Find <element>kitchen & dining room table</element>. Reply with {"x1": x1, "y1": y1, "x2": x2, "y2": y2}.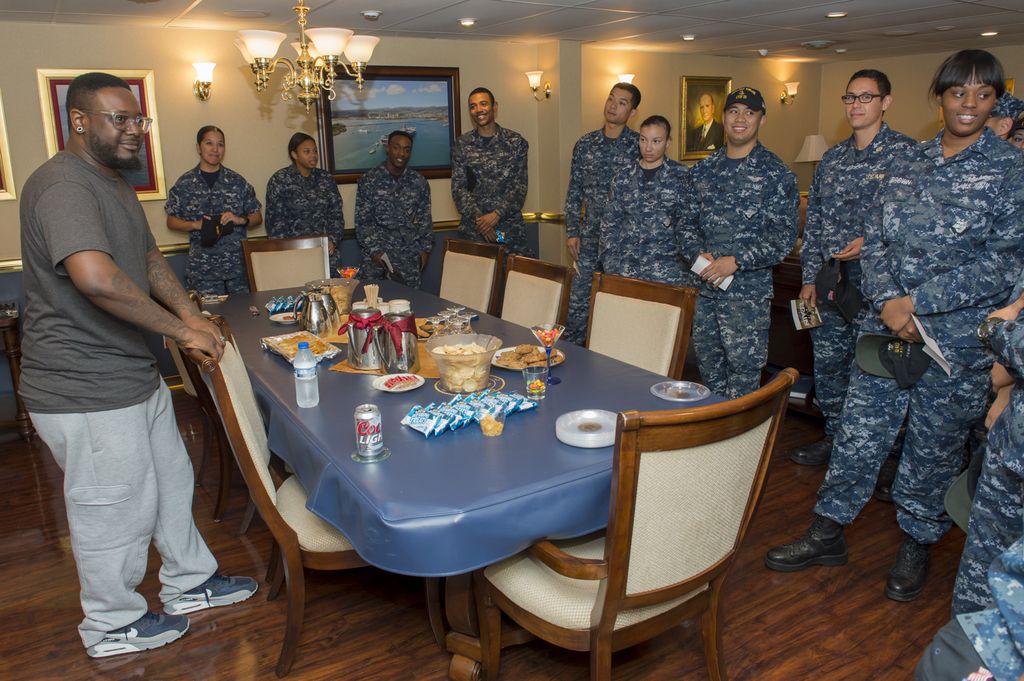
{"x1": 189, "y1": 280, "x2": 808, "y2": 667}.
